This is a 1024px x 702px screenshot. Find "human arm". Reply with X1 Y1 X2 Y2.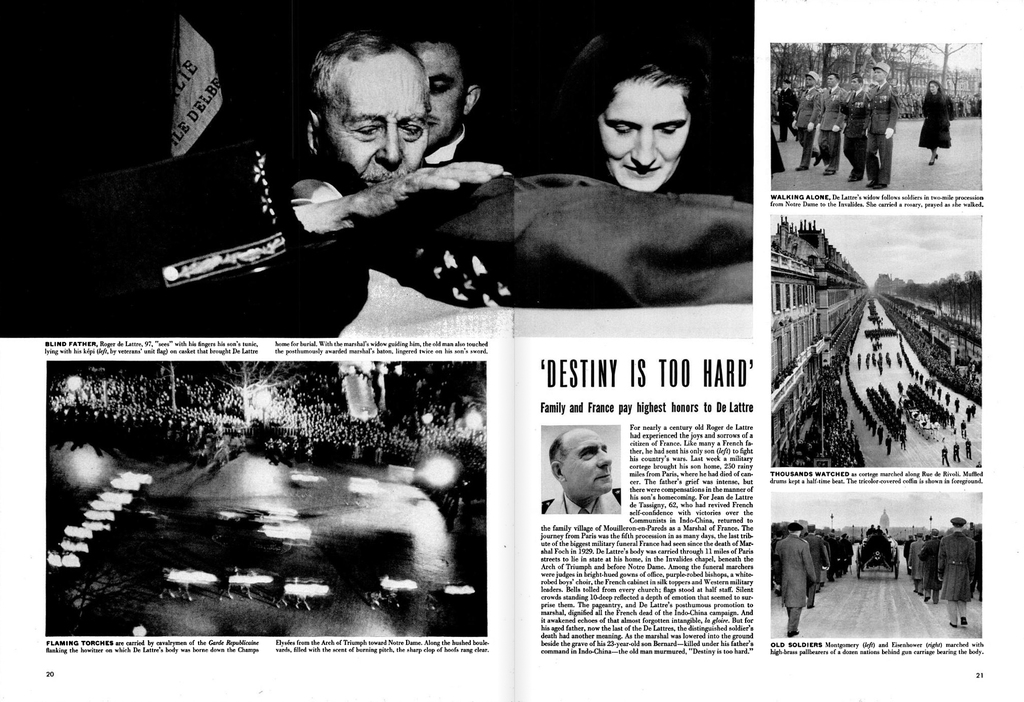
289 157 509 237.
